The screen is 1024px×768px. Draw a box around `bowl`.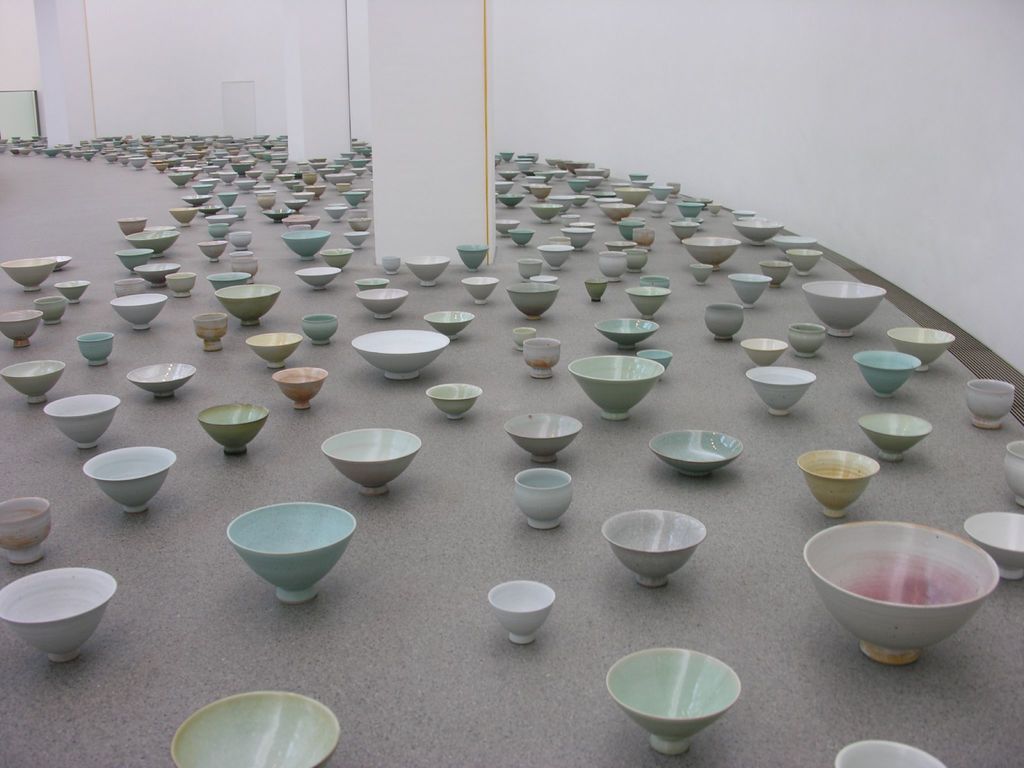
603/511/706/589.
